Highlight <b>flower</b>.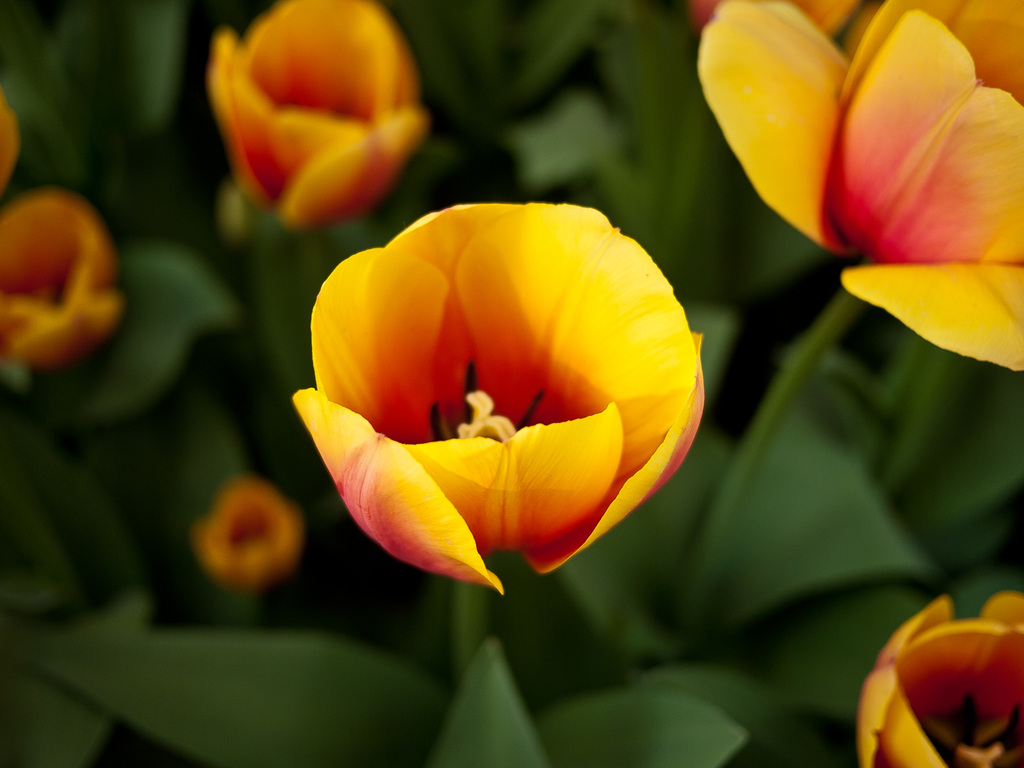
Highlighted region: bbox=(858, 596, 1023, 767).
